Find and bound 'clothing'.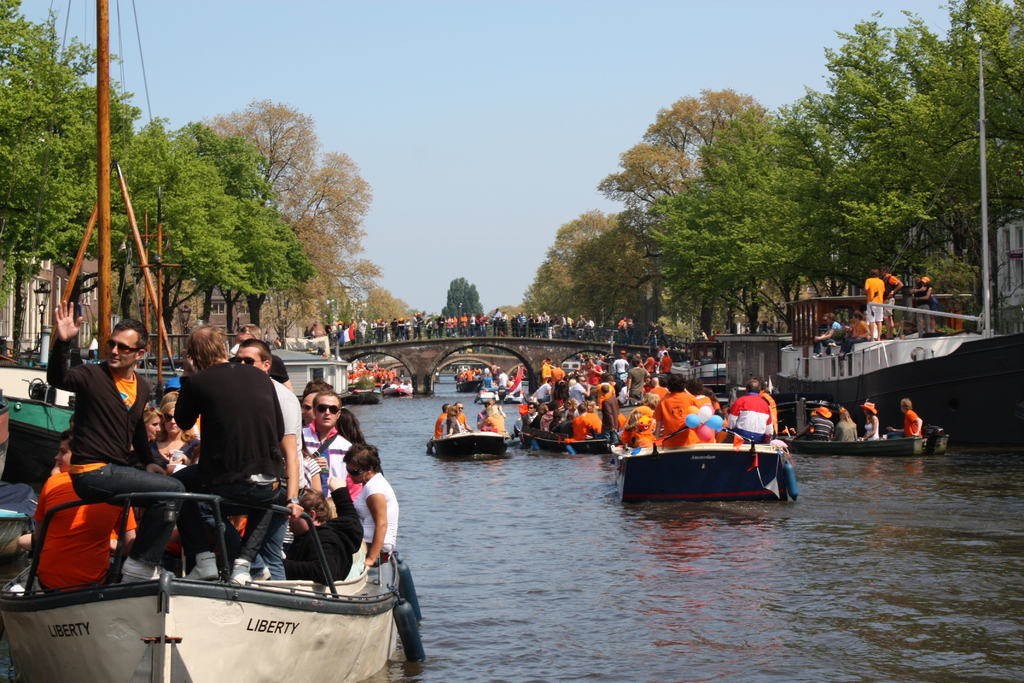
Bound: bbox(455, 411, 467, 426).
